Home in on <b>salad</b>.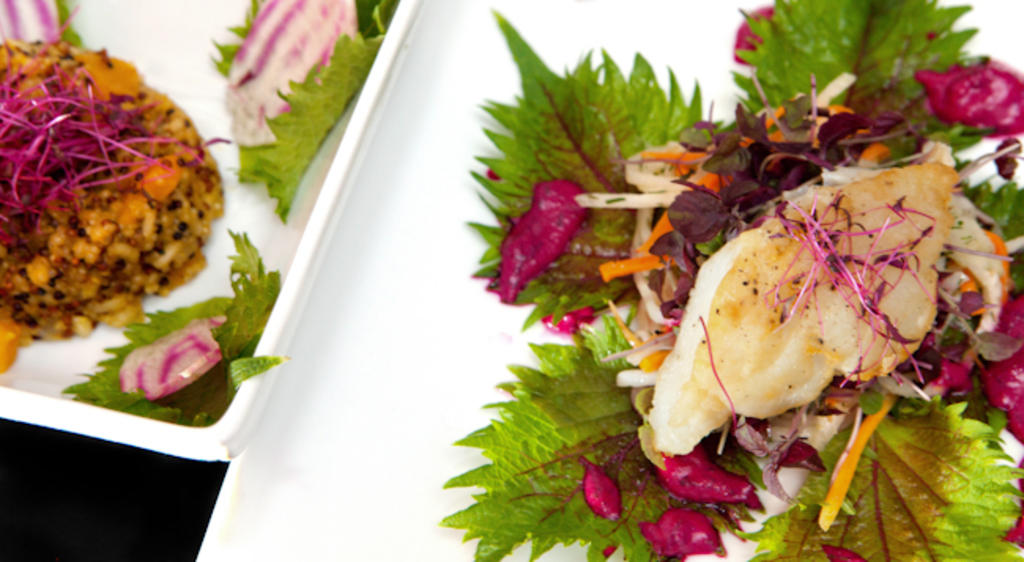
Homed in at box(460, 0, 1022, 560).
